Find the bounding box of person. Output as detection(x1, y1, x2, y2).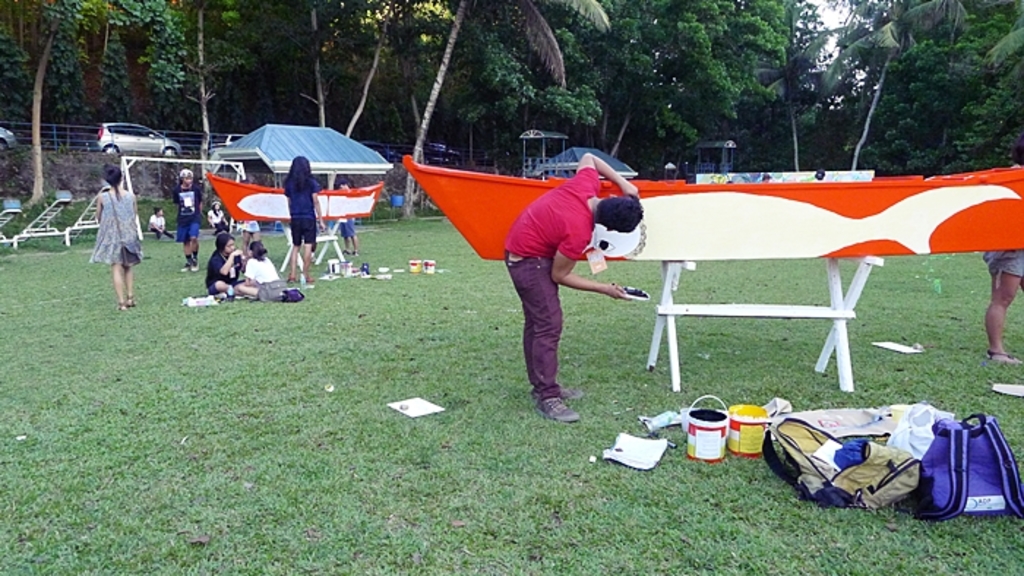
detection(180, 171, 205, 278).
